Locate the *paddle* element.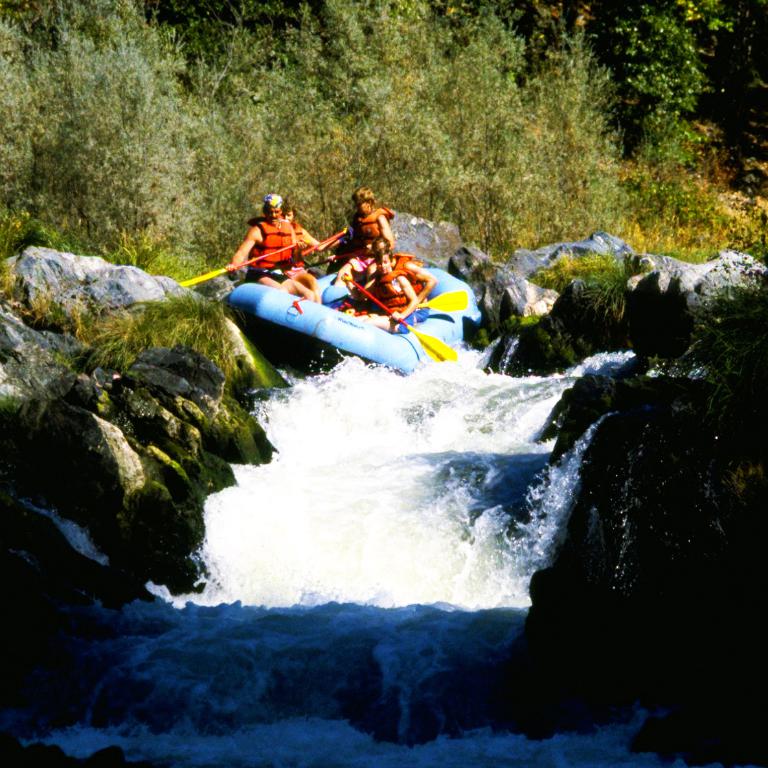
Element bbox: <box>348,275,453,363</box>.
